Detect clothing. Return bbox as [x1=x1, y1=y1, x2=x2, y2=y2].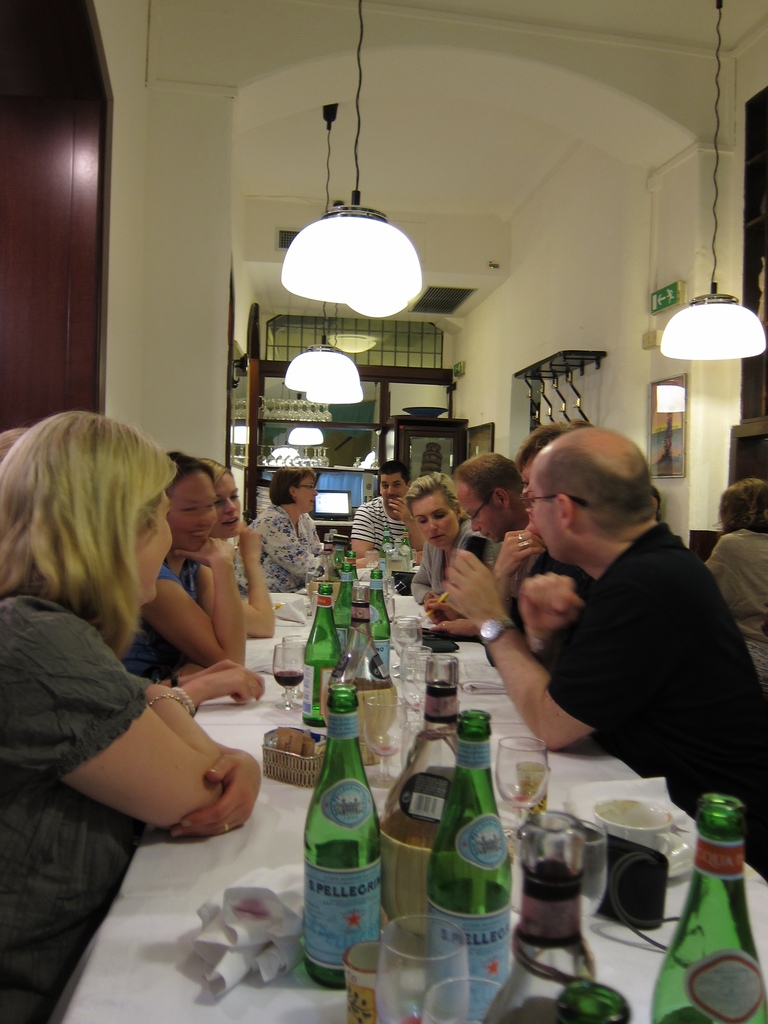
[x1=701, y1=525, x2=767, y2=689].
